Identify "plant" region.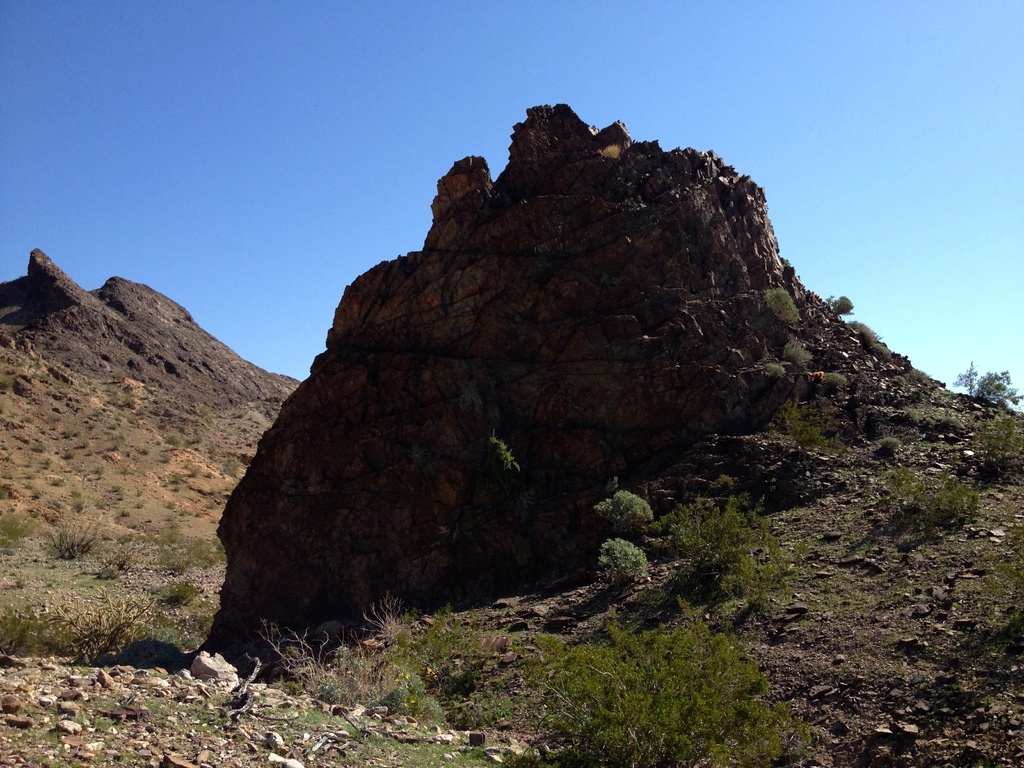
Region: 67/498/87/512.
